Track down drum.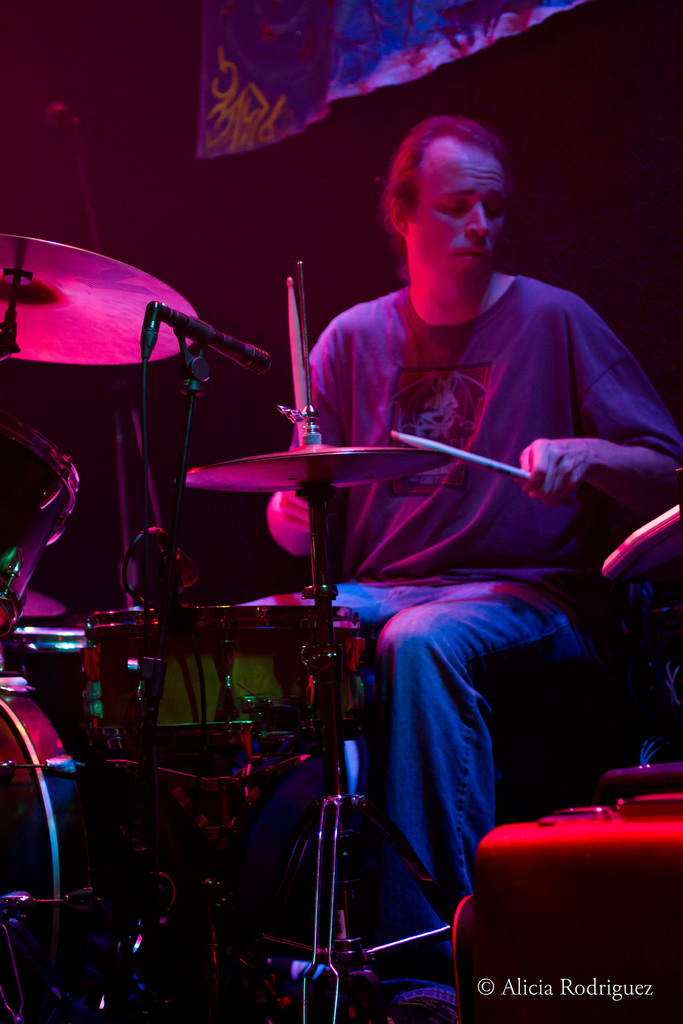
Tracked to select_region(88, 602, 362, 756).
